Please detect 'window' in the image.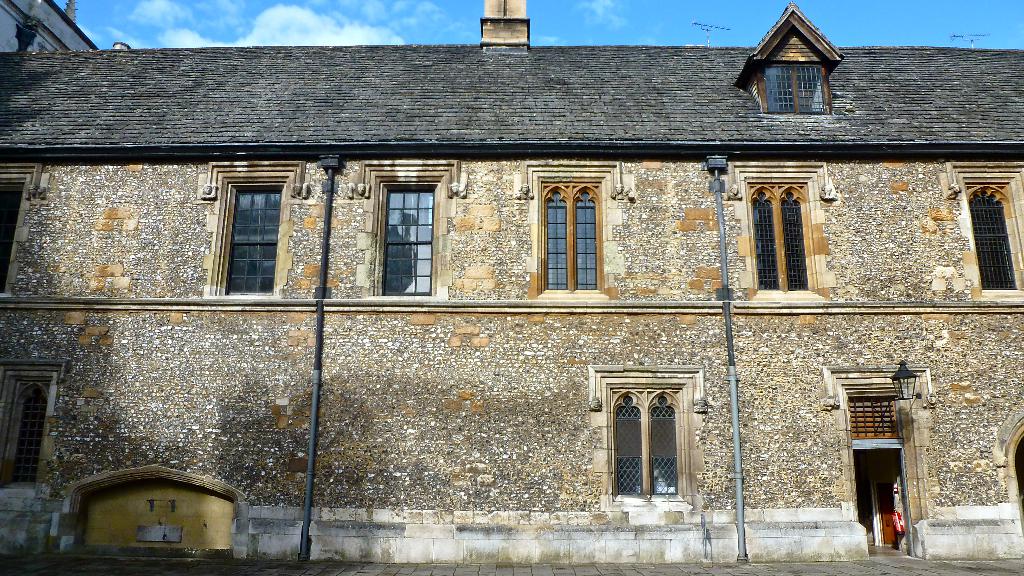
Rect(209, 158, 281, 298).
